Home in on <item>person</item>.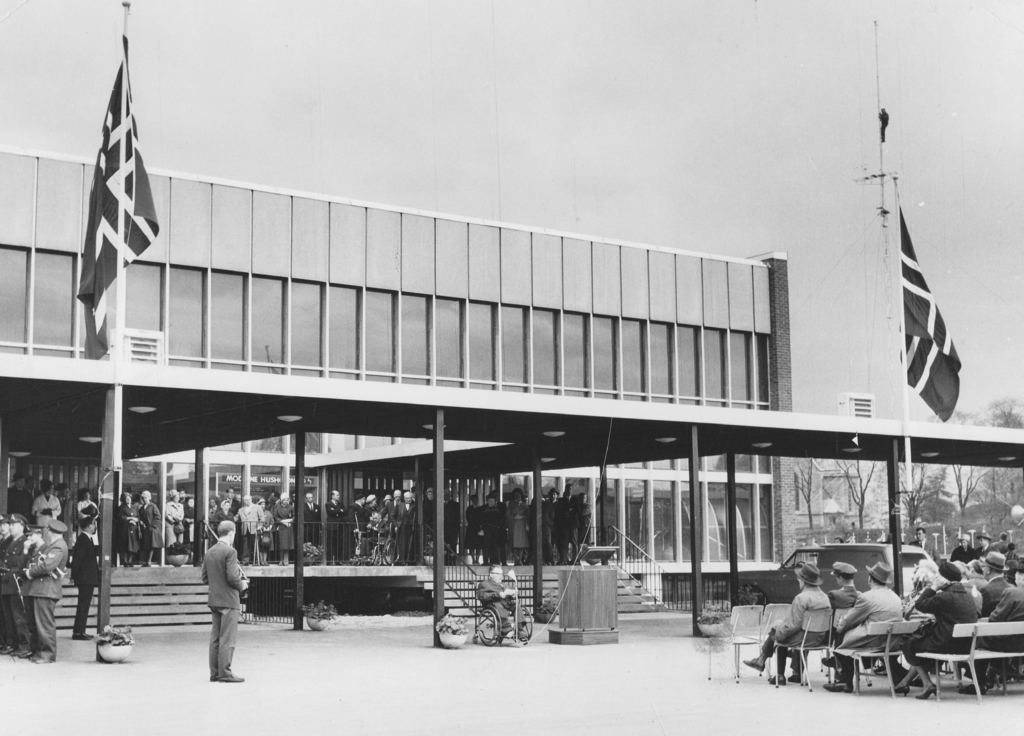
Homed in at box(435, 493, 452, 563).
